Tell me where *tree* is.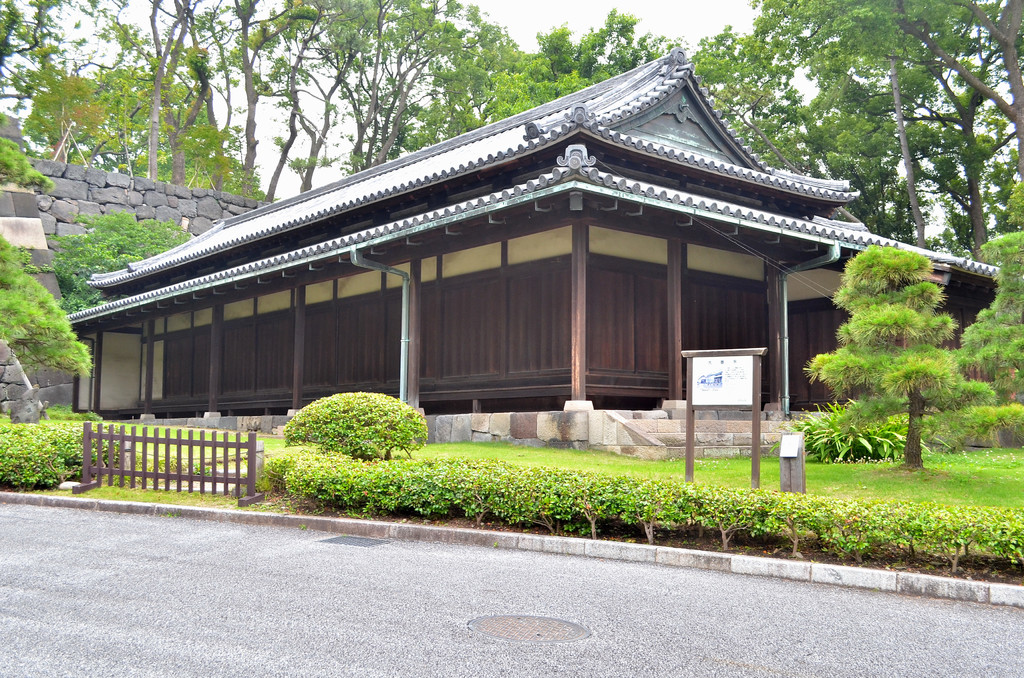
*tree* is at BBox(956, 234, 1023, 367).
